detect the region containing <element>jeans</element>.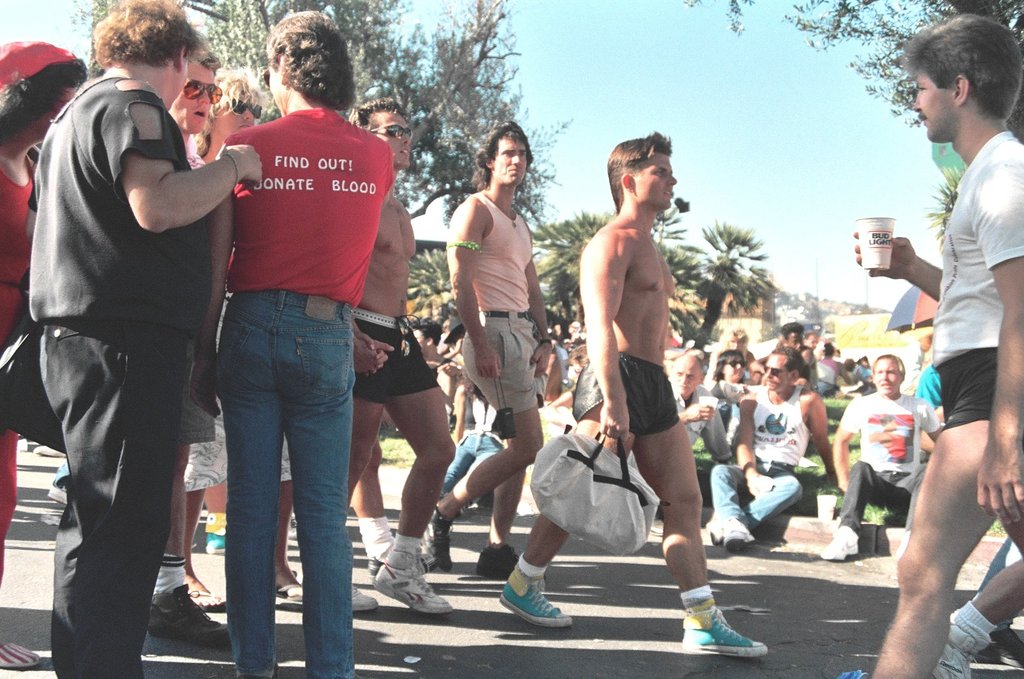
[45,322,192,674].
